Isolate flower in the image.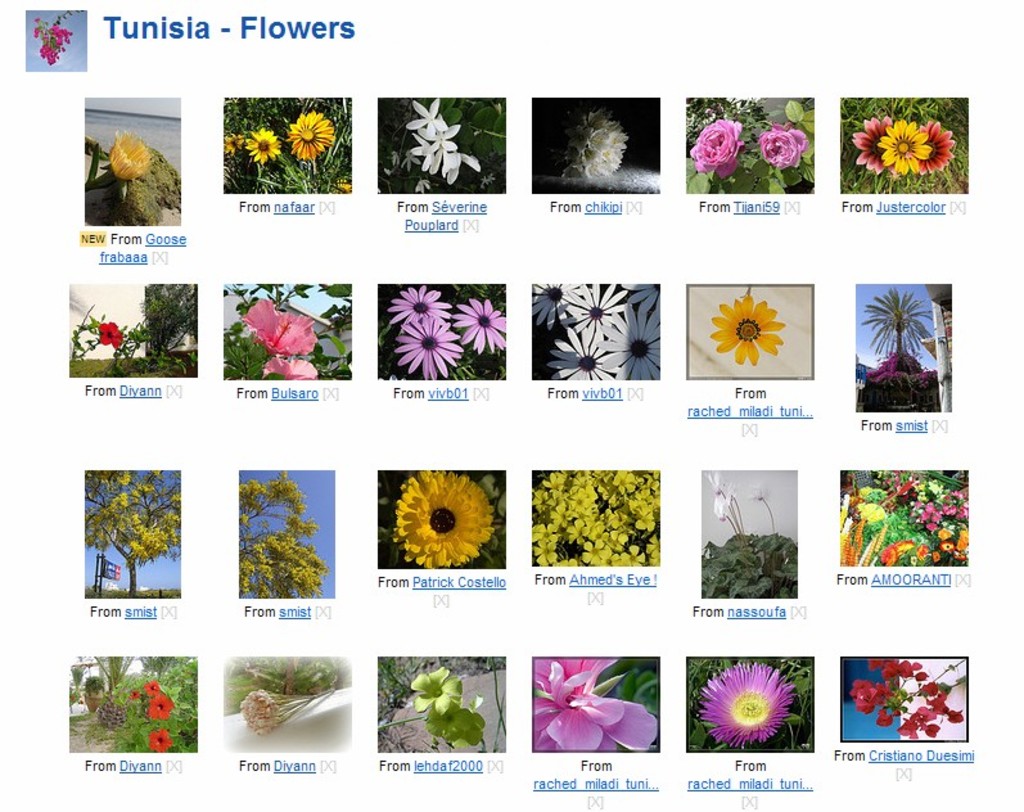
Isolated region: box(427, 122, 460, 157).
